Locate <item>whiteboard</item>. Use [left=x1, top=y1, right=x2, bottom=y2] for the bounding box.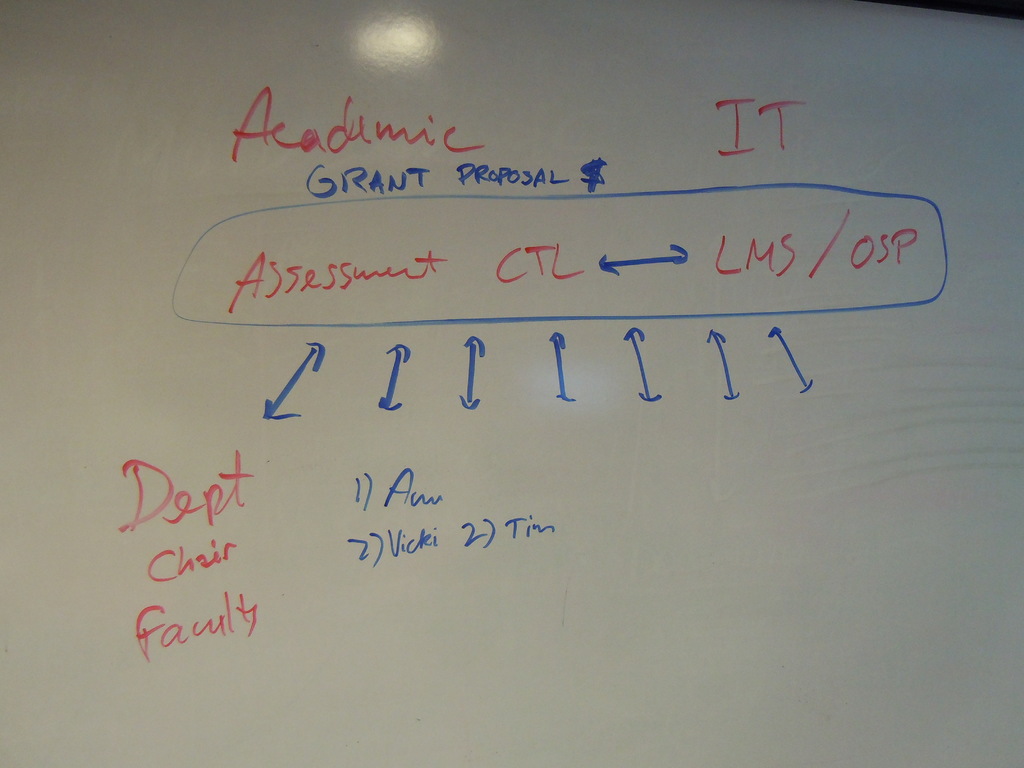
[left=0, top=0, right=1023, bottom=767].
